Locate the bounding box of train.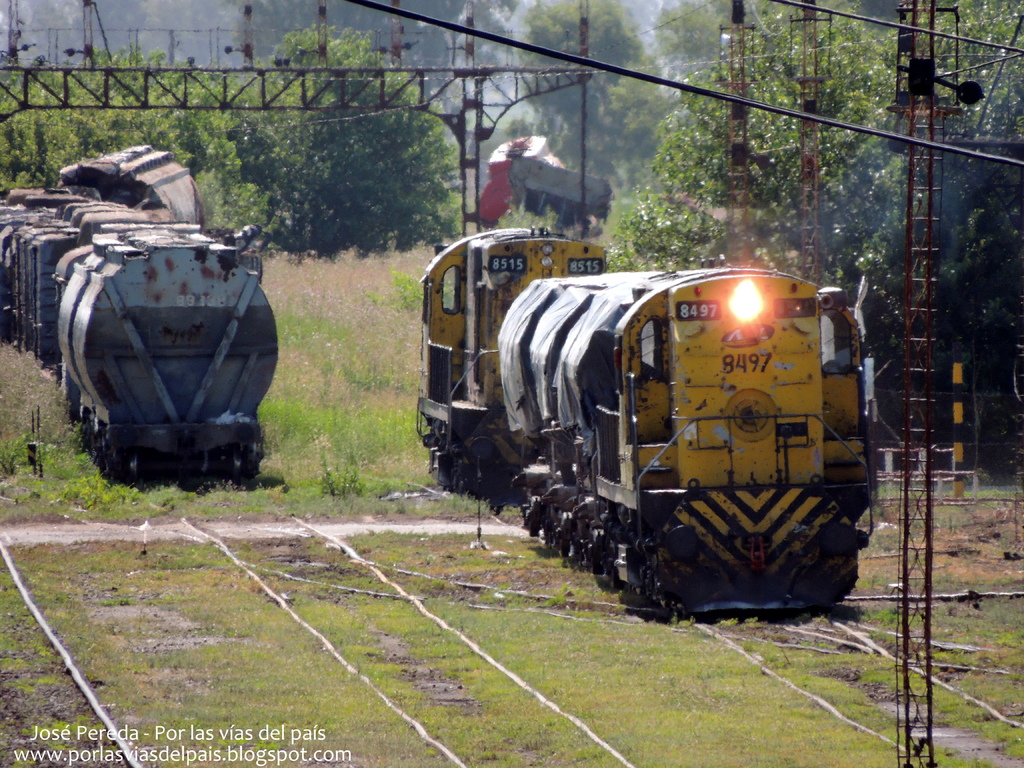
Bounding box: bbox=(419, 225, 879, 612).
